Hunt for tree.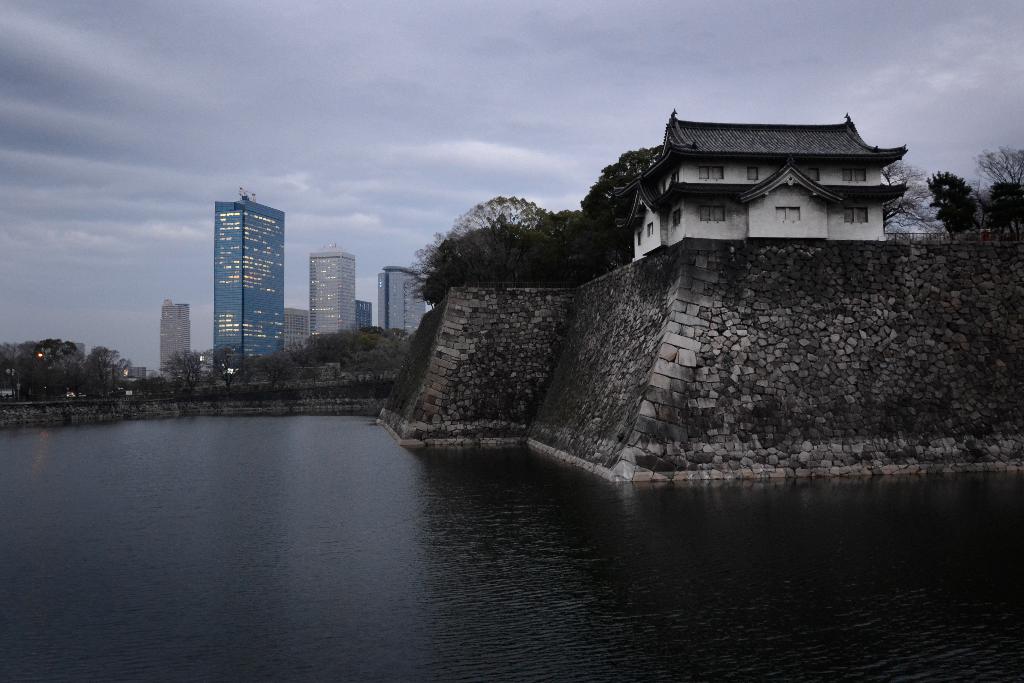
Hunted down at locate(563, 147, 671, 287).
